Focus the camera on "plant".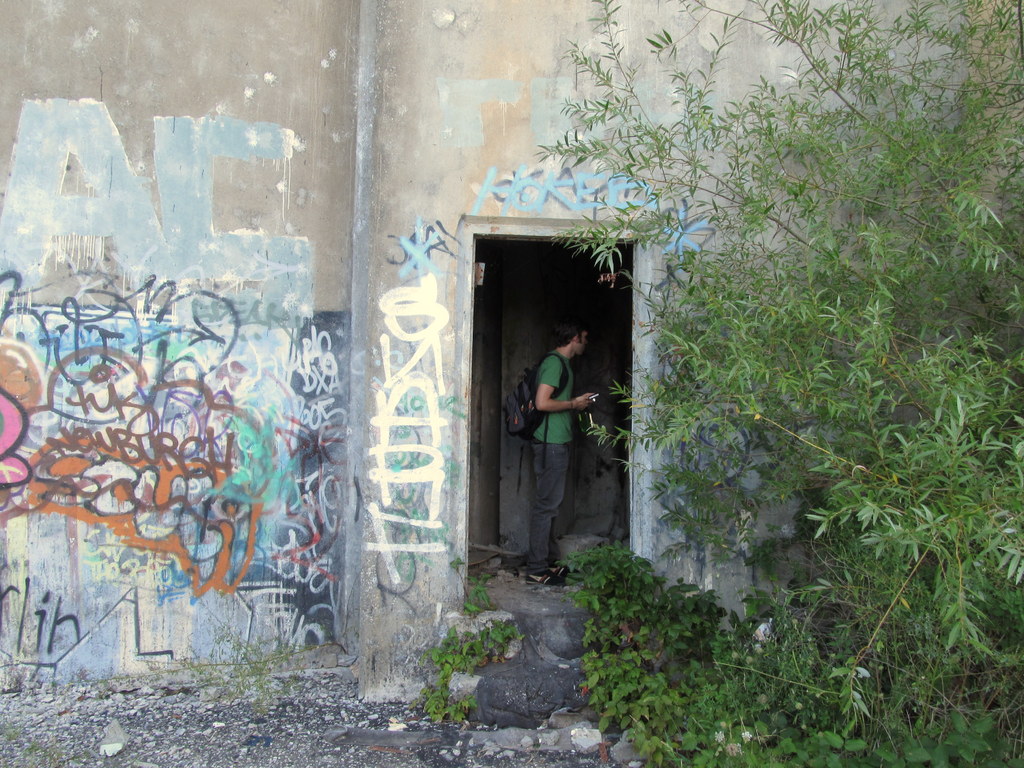
Focus region: {"x1": 406, "y1": 659, "x2": 480, "y2": 717}.
